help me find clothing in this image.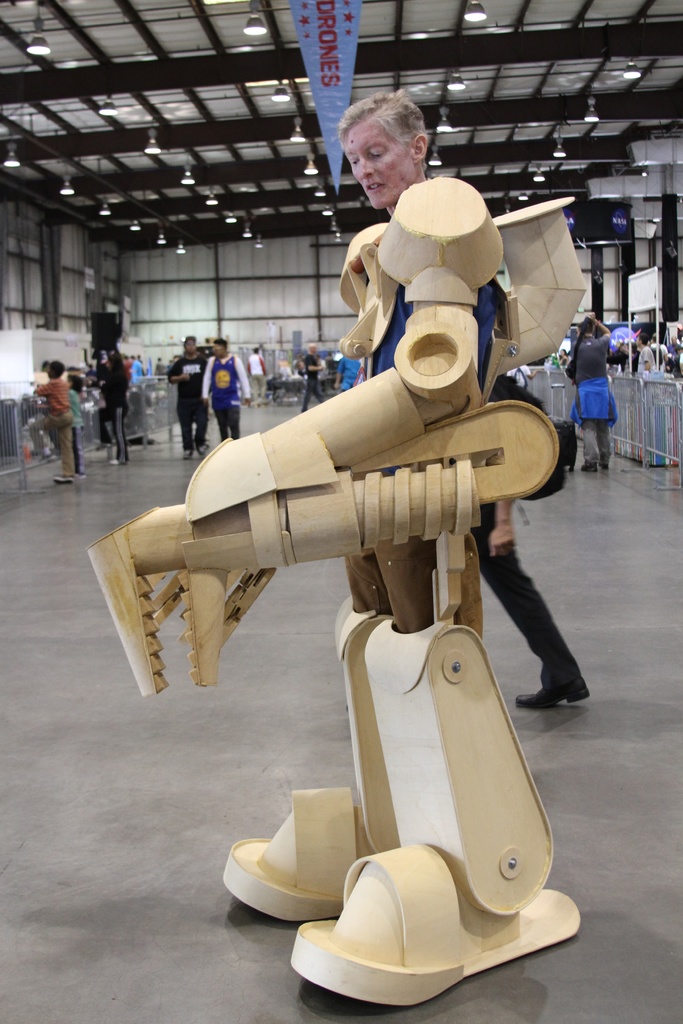
Found it: select_region(196, 343, 249, 437).
